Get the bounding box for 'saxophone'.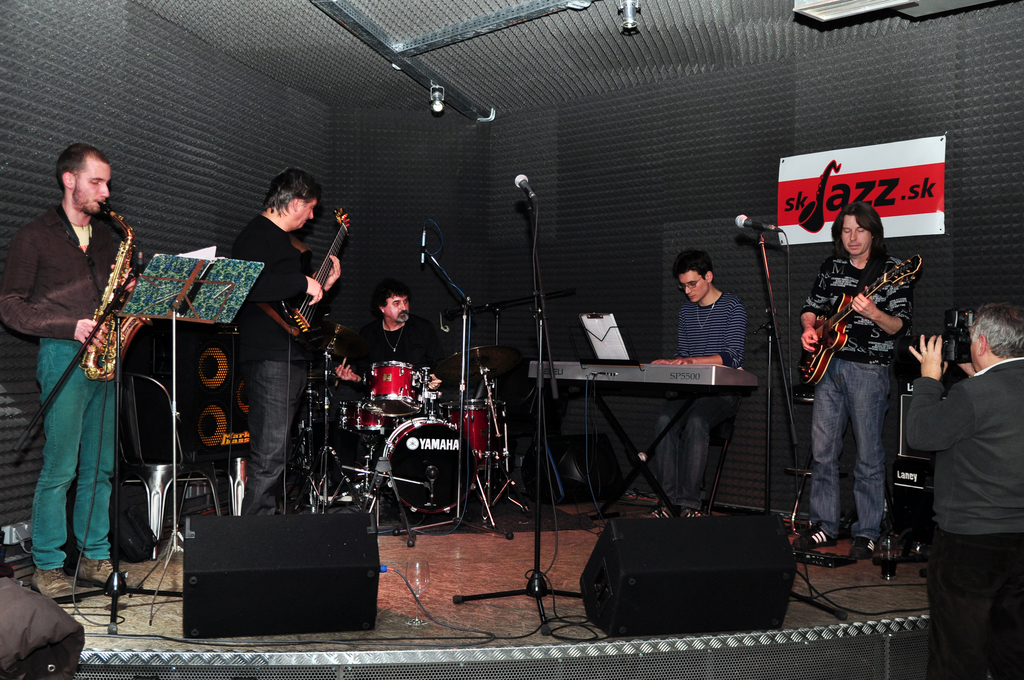
<region>77, 198, 155, 380</region>.
